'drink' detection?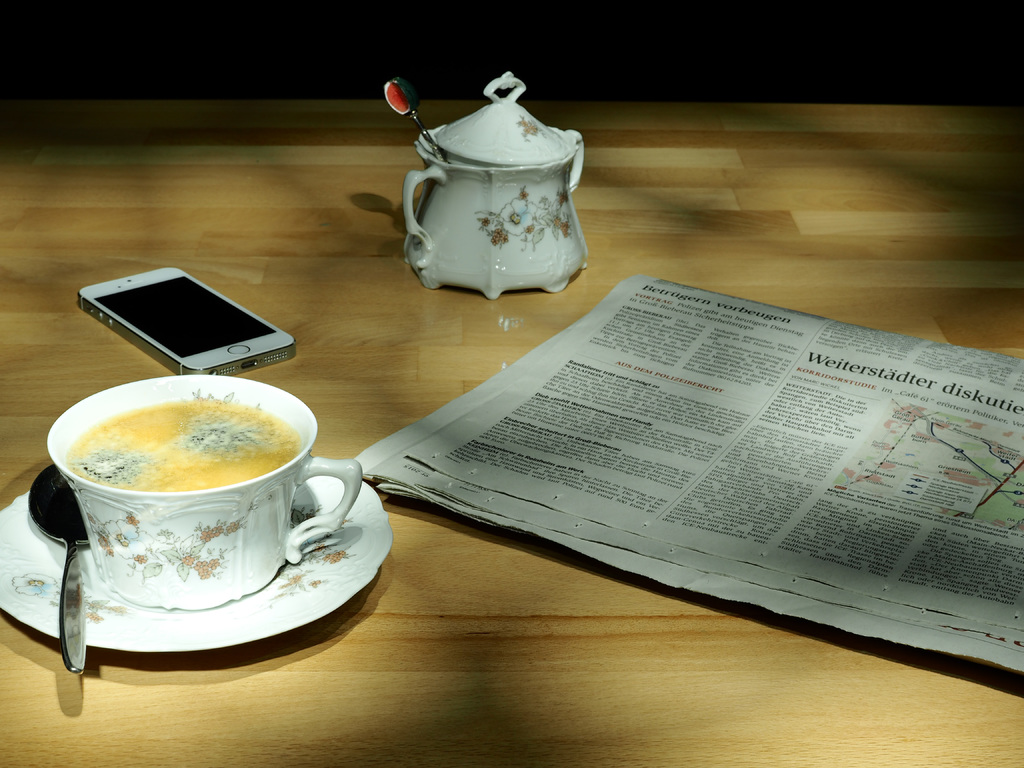
<box>45,374,338,628</box>
